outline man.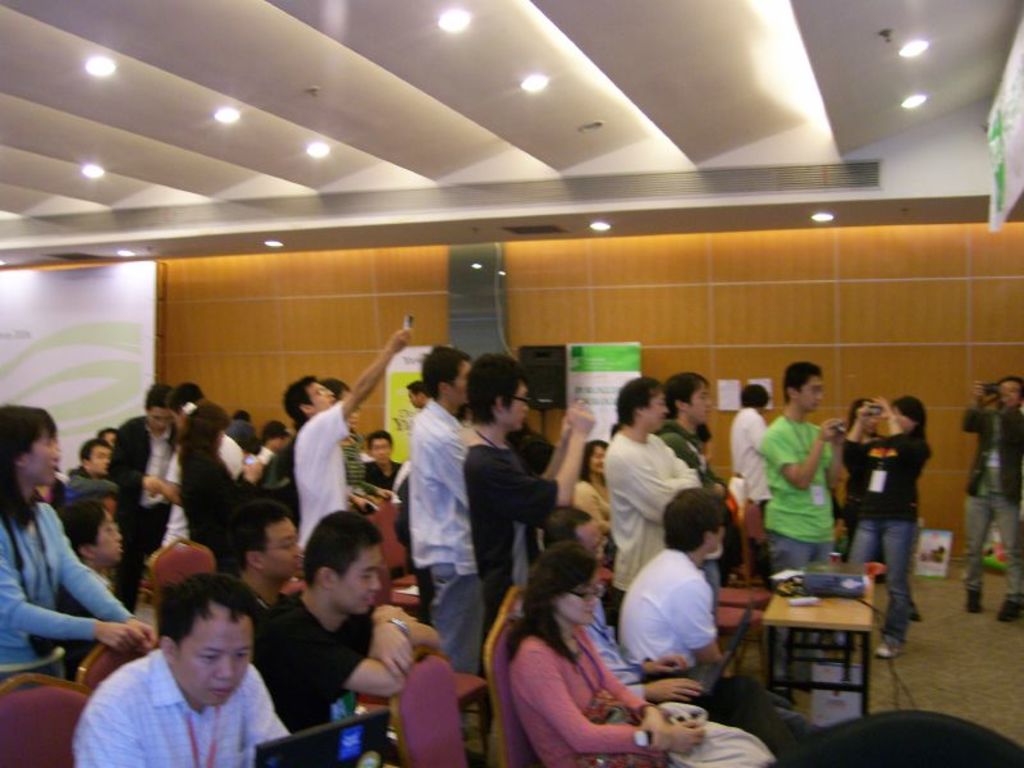
Outline: rect(620, 486, 741, 677).
